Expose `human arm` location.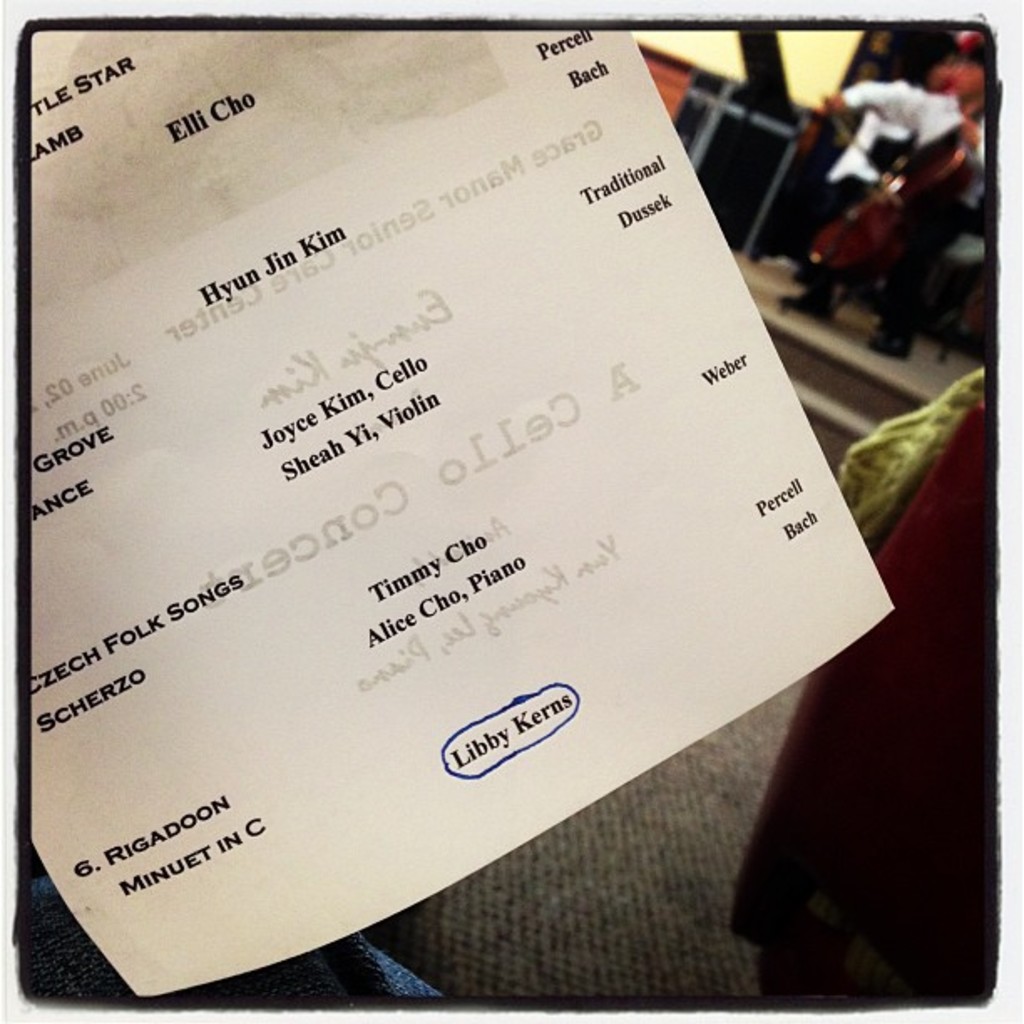
Exposed at <region>822, 70, 927, 114</region>.
